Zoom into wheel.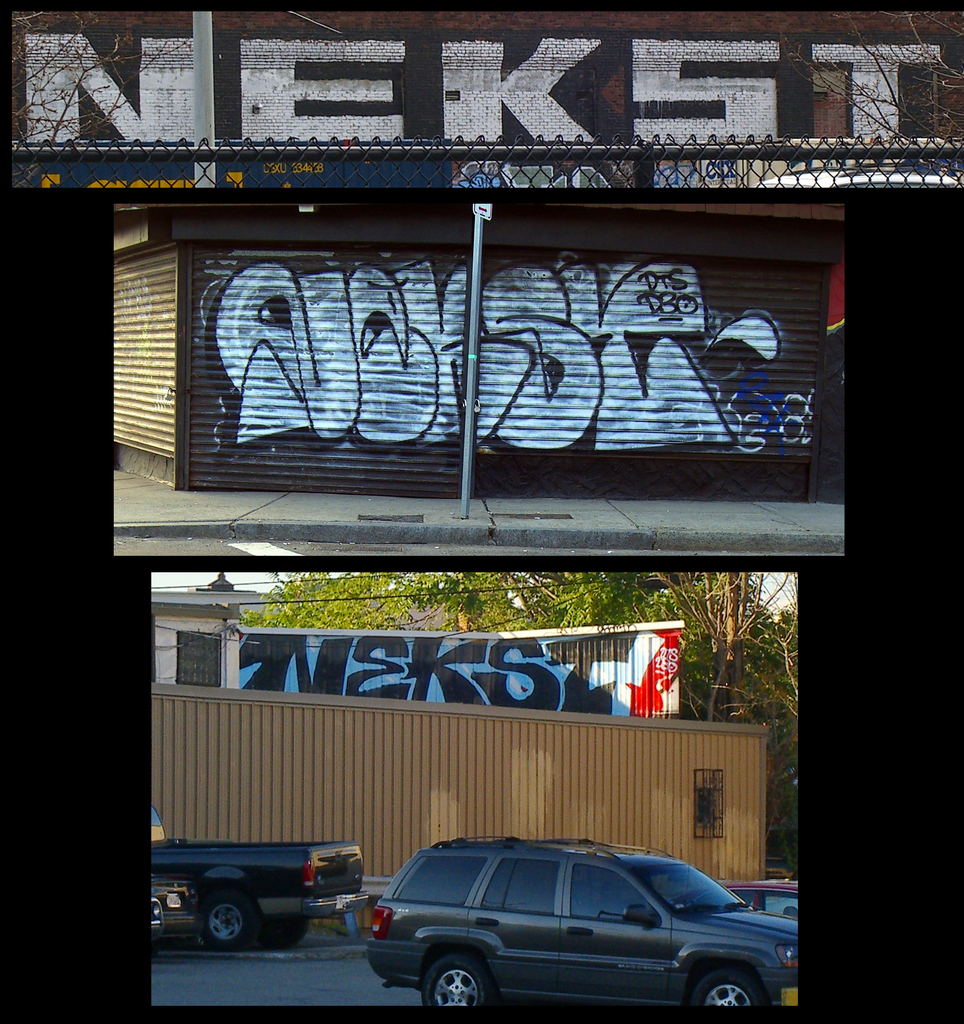
Zoom target: 259,920,309,951.
